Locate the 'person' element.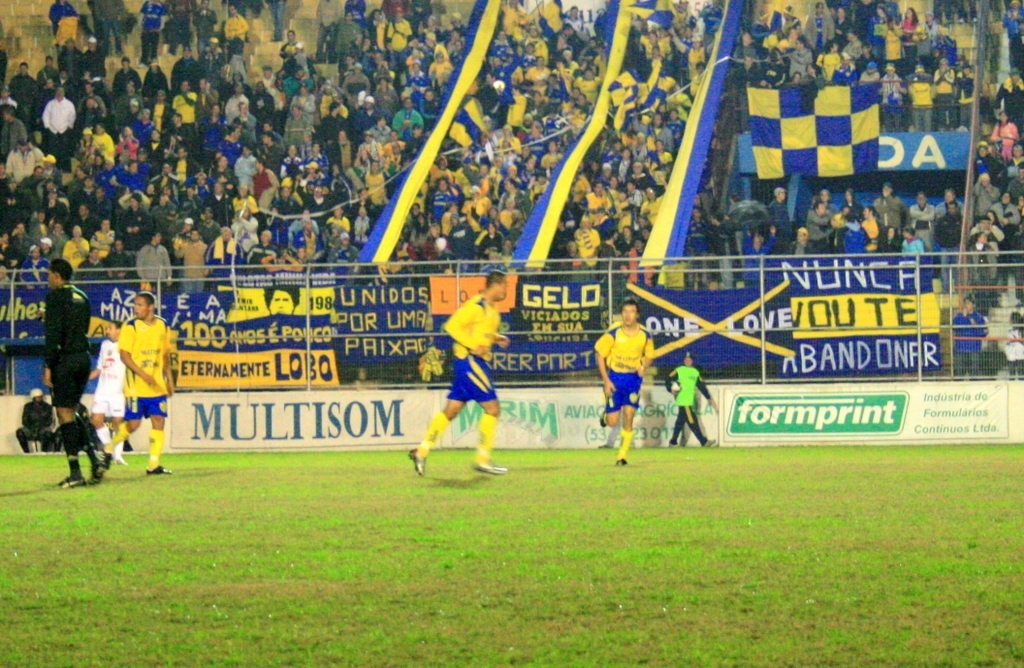
Element bbox: l=40, t=261, r=107, b=490.
